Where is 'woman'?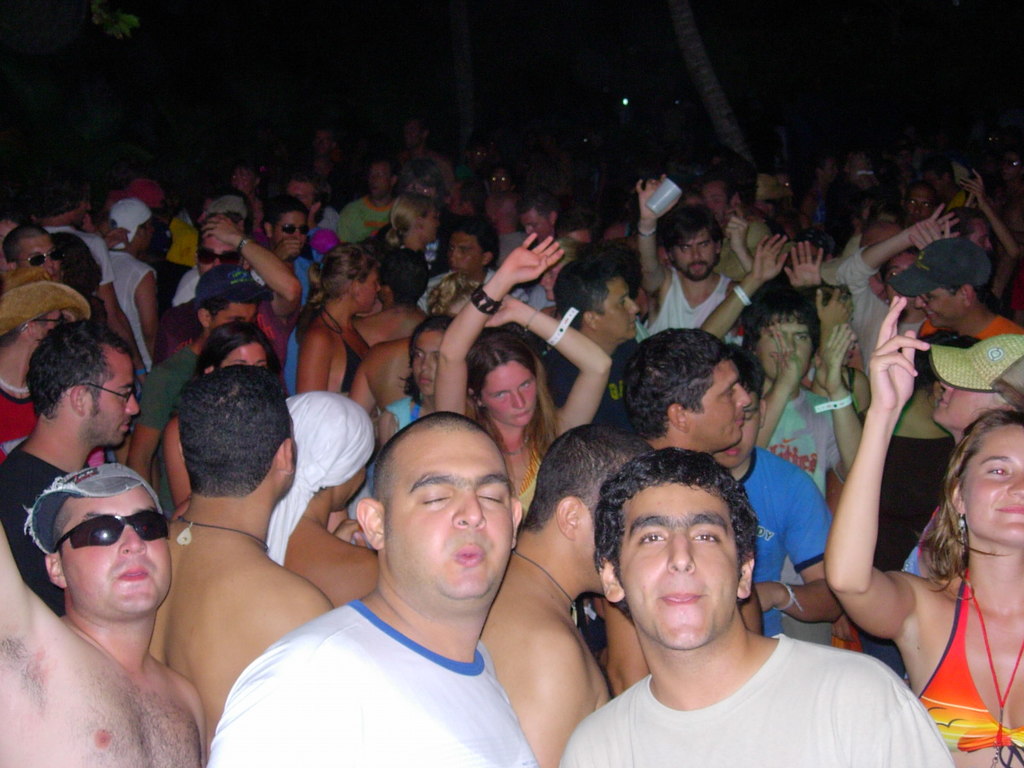
[381, 190, 445, 319].
